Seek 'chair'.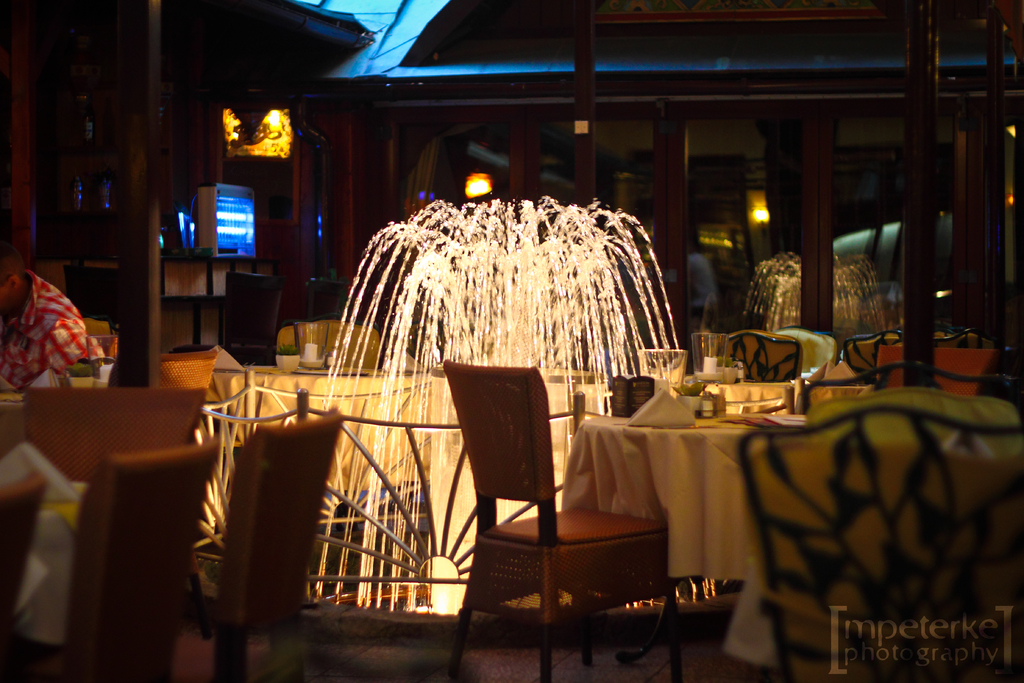
select_region(0, 470, 47, 682).
